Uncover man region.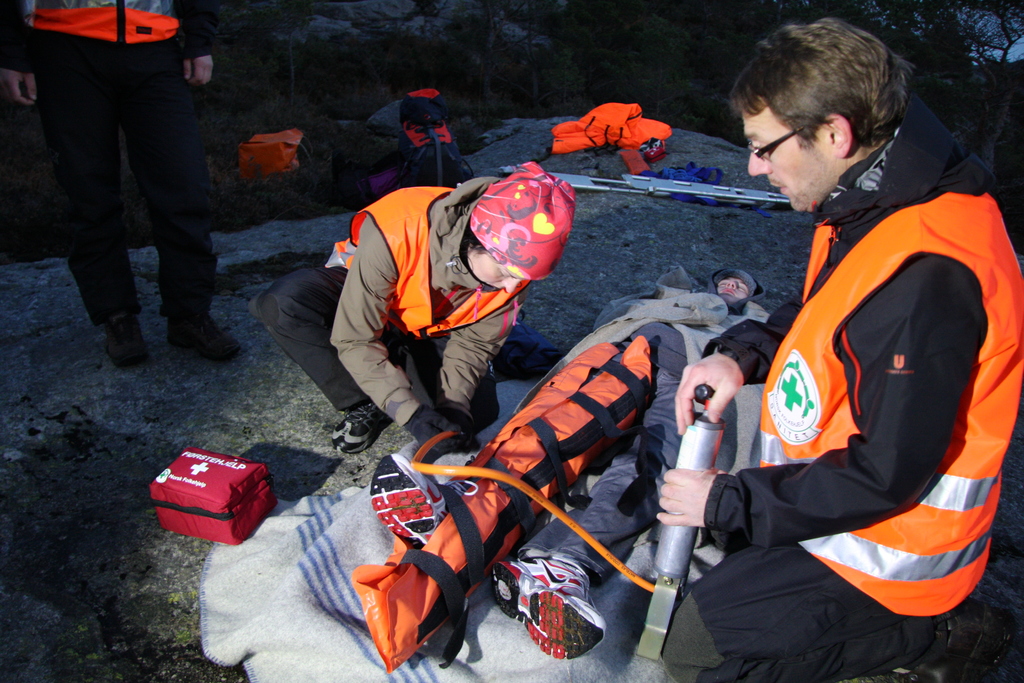
Uncovered: [0, 0, 244, 361].
